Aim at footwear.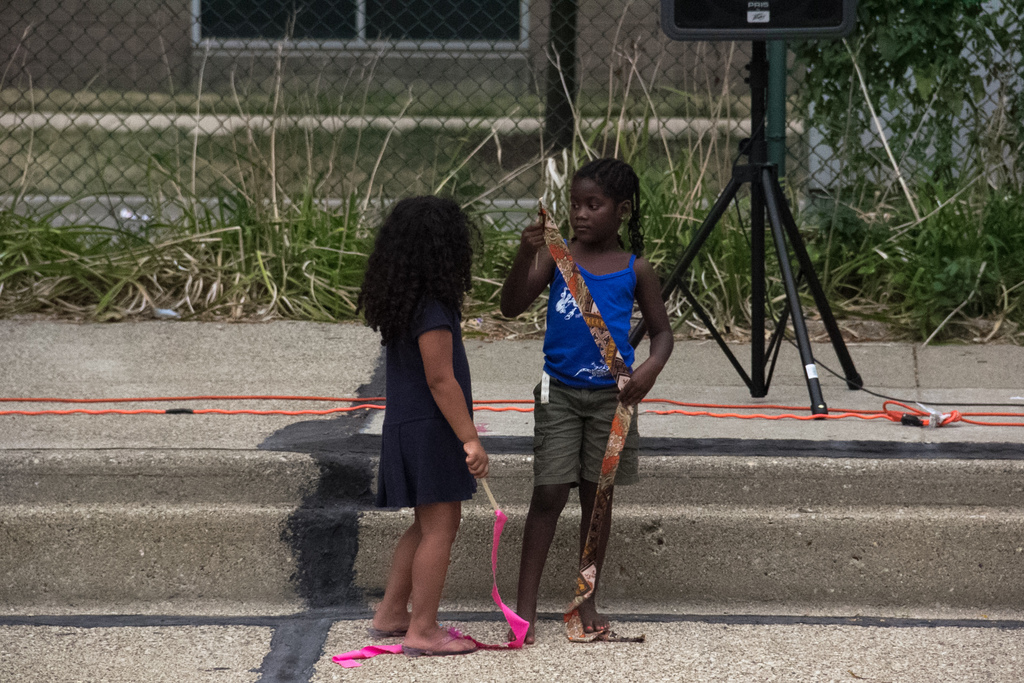
Aimed at Rect(399, 631, 481, 656).
